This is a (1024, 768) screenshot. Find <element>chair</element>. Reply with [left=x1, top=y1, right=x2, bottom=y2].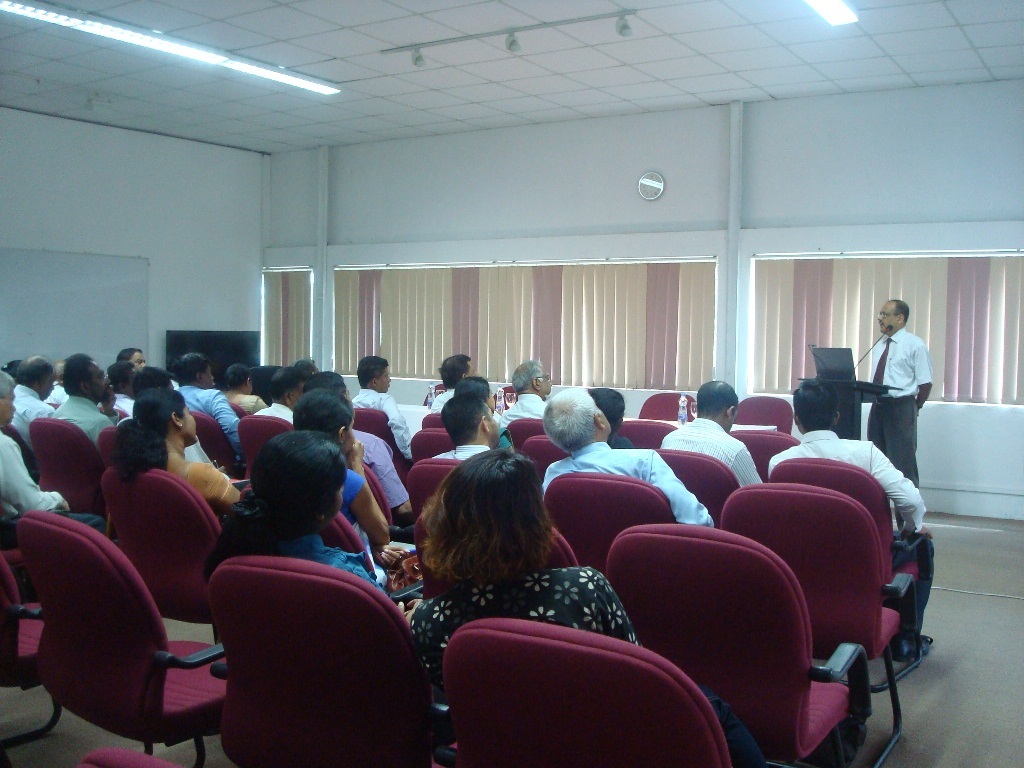
[left=633, top=388, right=691, bottom=418].
